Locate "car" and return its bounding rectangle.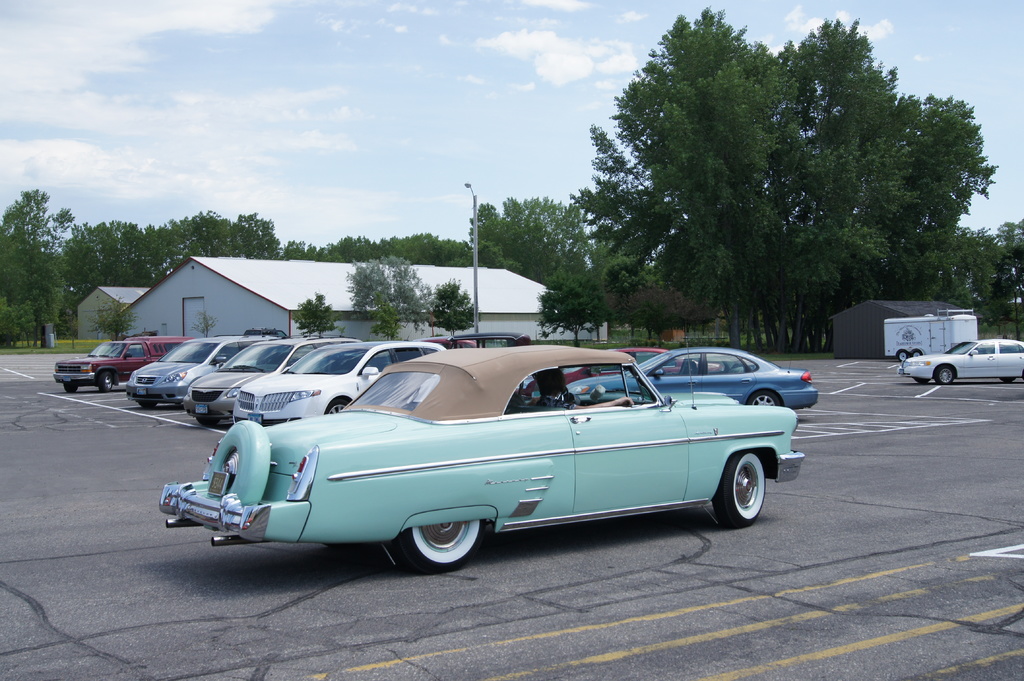
[left=225, top=340, right=438, bottom=429].
